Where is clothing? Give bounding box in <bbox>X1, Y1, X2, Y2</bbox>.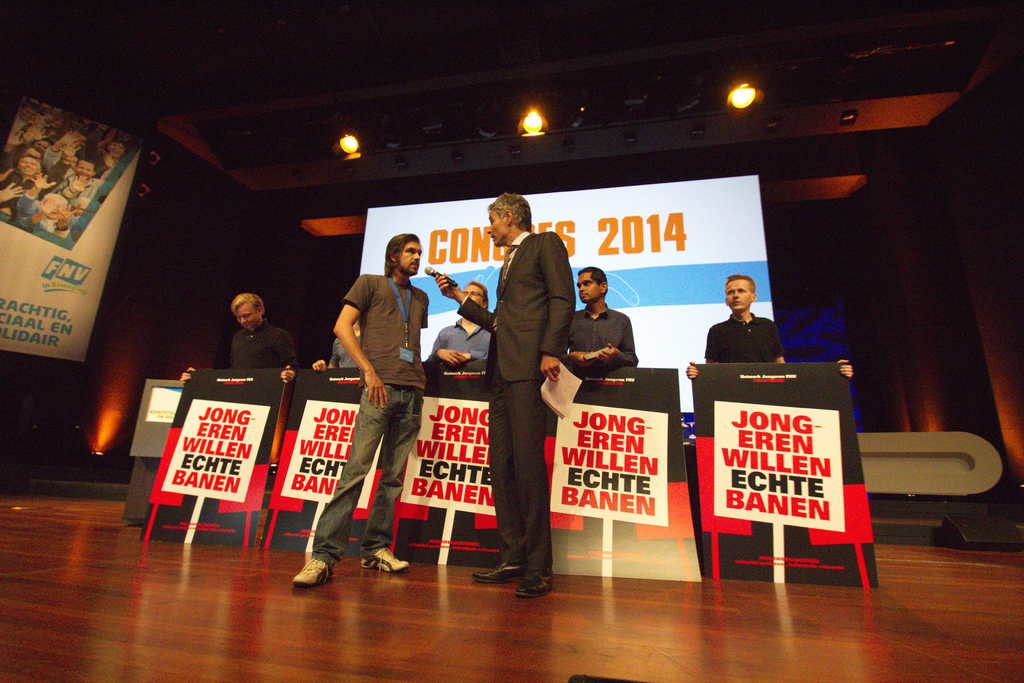
<bbox>334, 327, 362, 367</bbox>.
